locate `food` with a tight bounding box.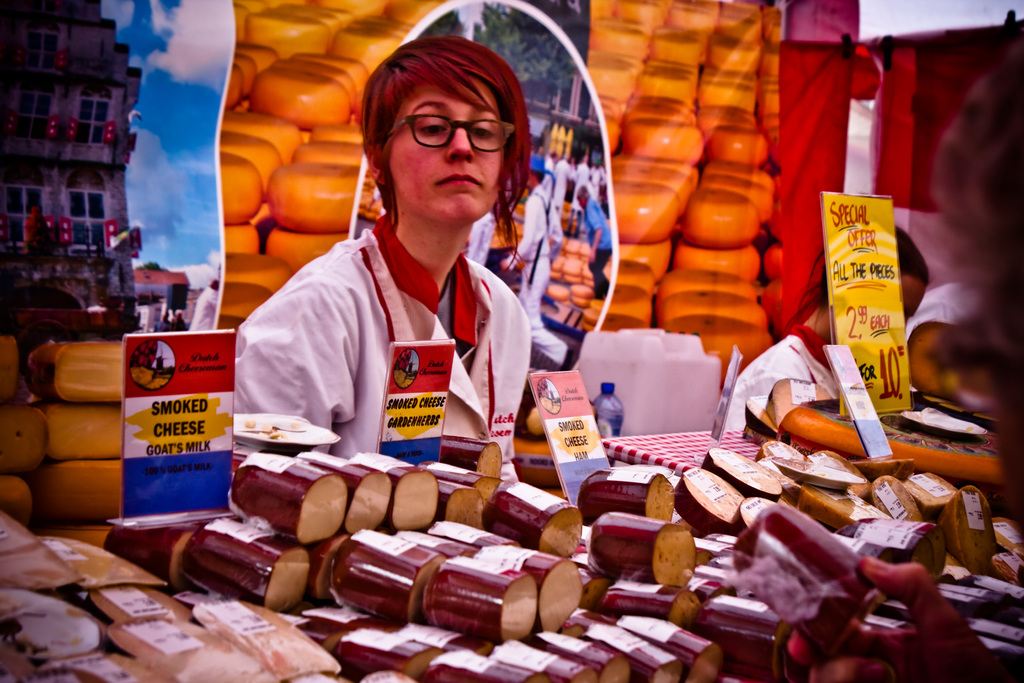
[x1=178, y1=514, x2=312, y2=616].
